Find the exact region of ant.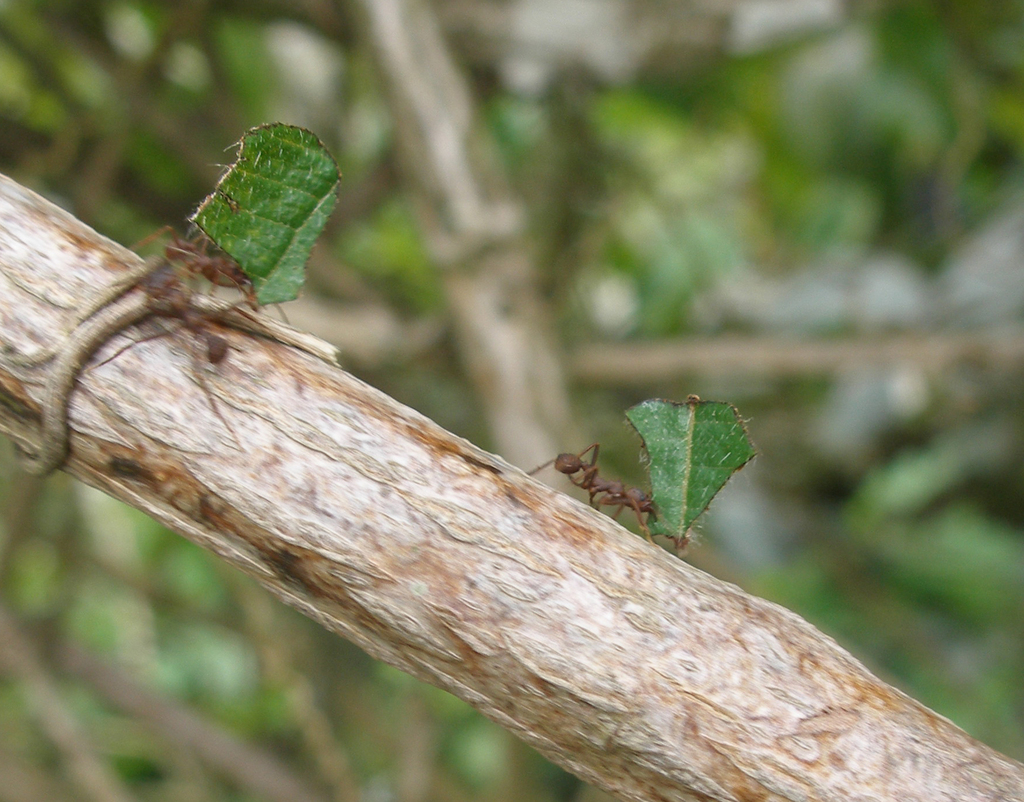
Exact region: locate(528, 445, 664, 545).
